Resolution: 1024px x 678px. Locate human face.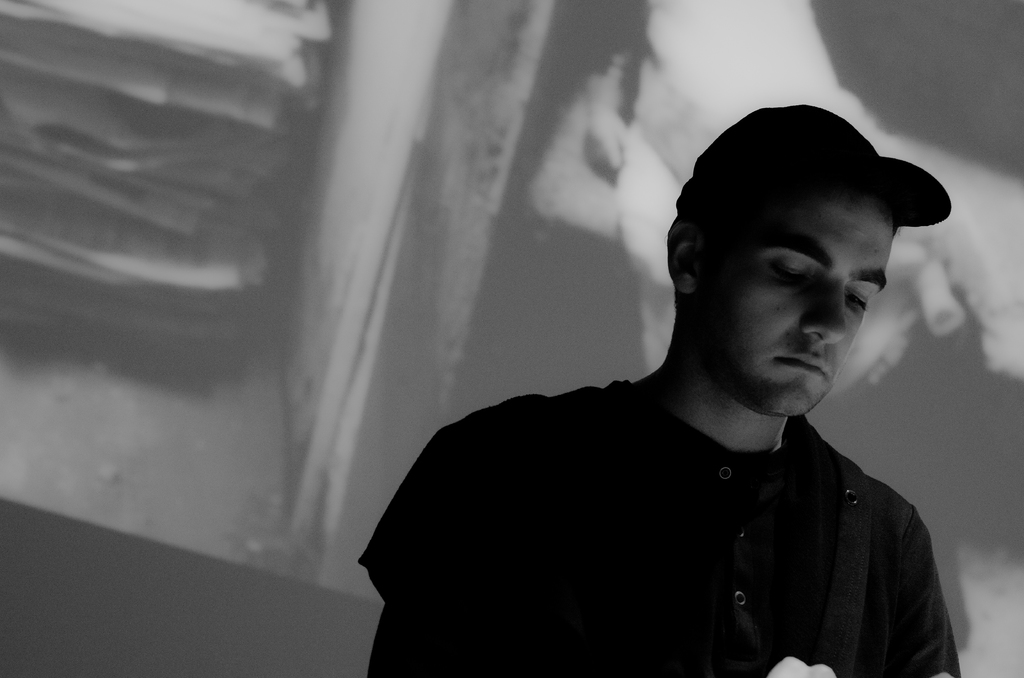
pyautogui.locateOnScreen(699, 193, 897, 417).
